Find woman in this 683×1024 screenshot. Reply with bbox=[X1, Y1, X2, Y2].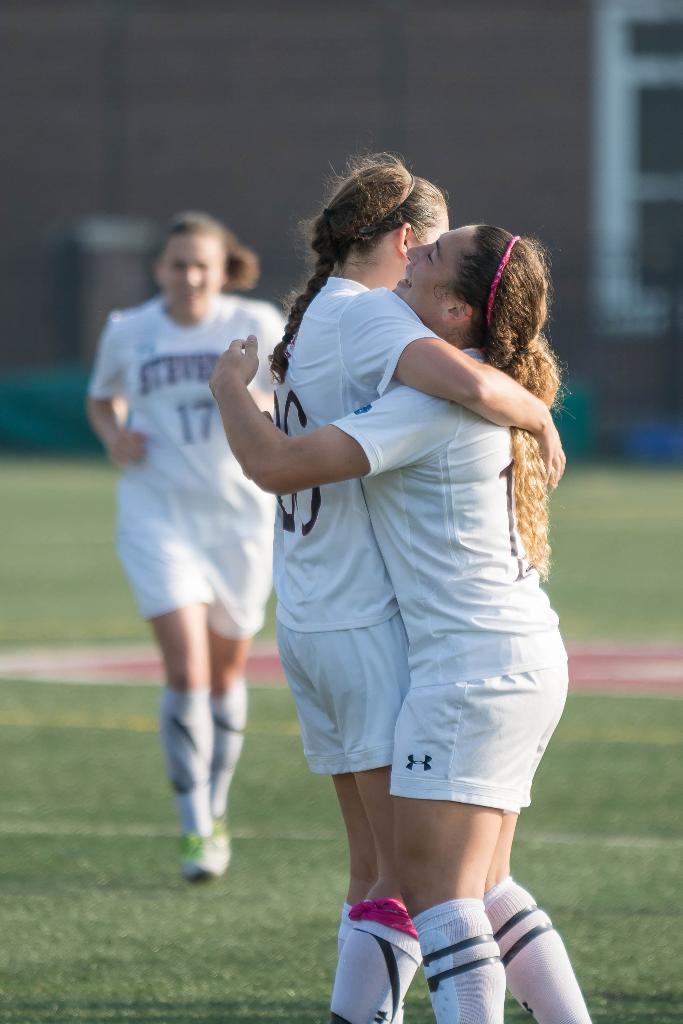
bbox=[81, 211, 295, 883].
